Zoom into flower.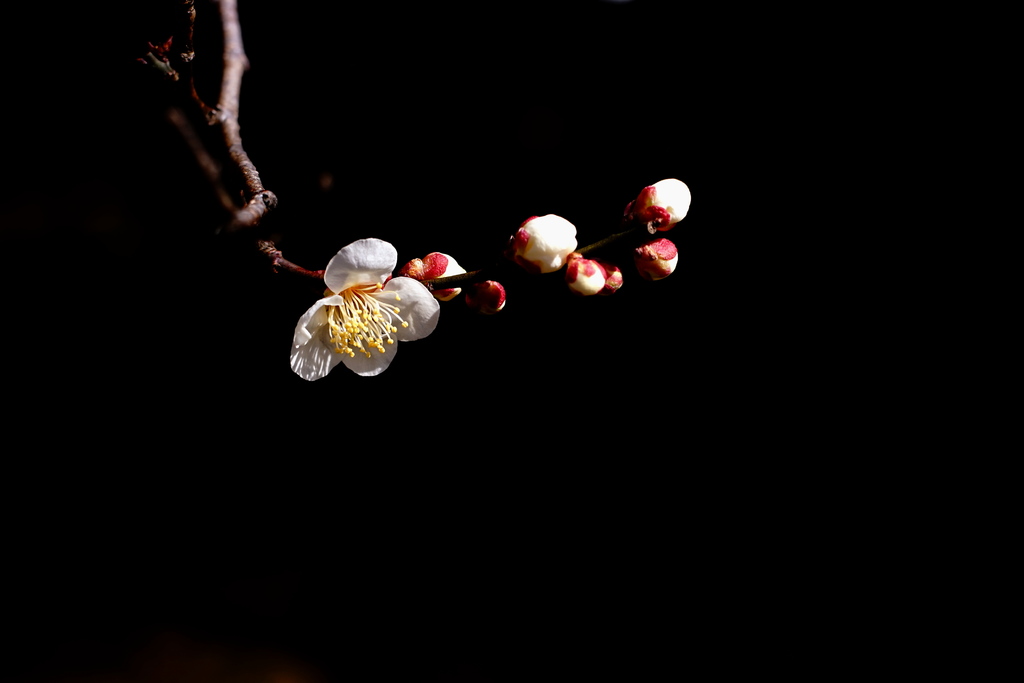
Zoom target: x1=465 y1=277 x2=504 y2=316.
